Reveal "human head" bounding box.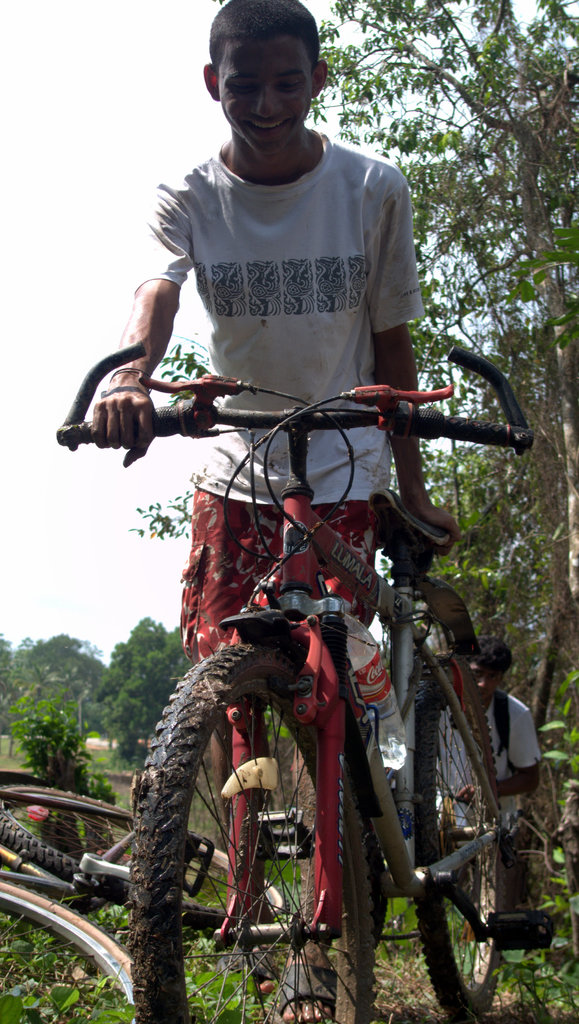
Revealed: {"x1": 459, "y1": 634, "x2": 513, "y2": 704}.
